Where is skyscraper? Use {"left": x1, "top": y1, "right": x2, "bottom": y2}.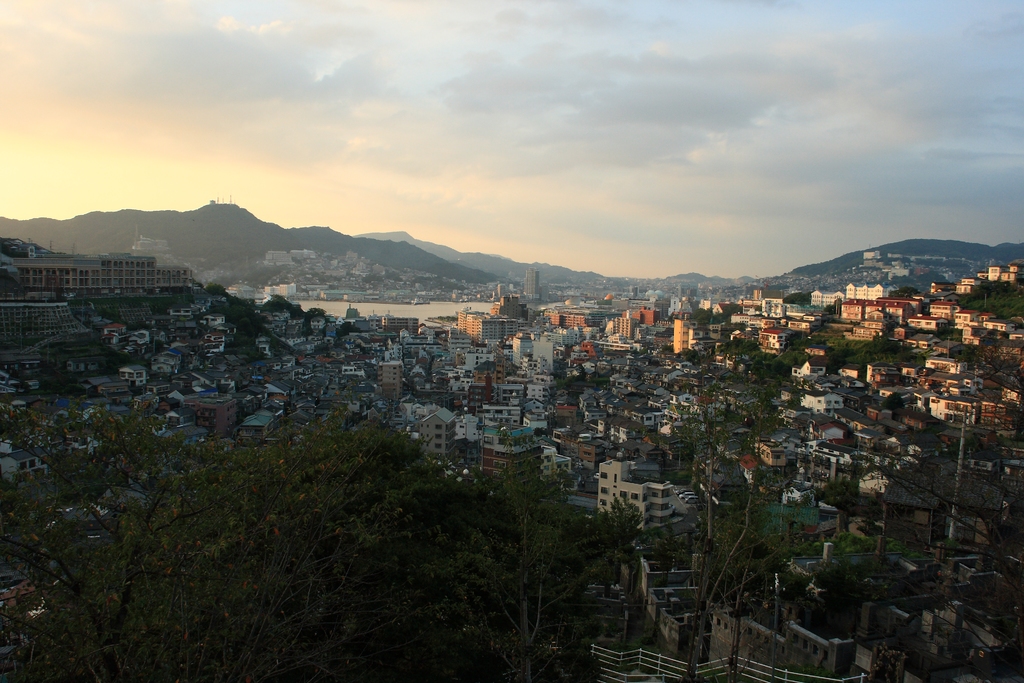
{"left": 413, "top": 406, "right": 456, "bottom": 465}.
